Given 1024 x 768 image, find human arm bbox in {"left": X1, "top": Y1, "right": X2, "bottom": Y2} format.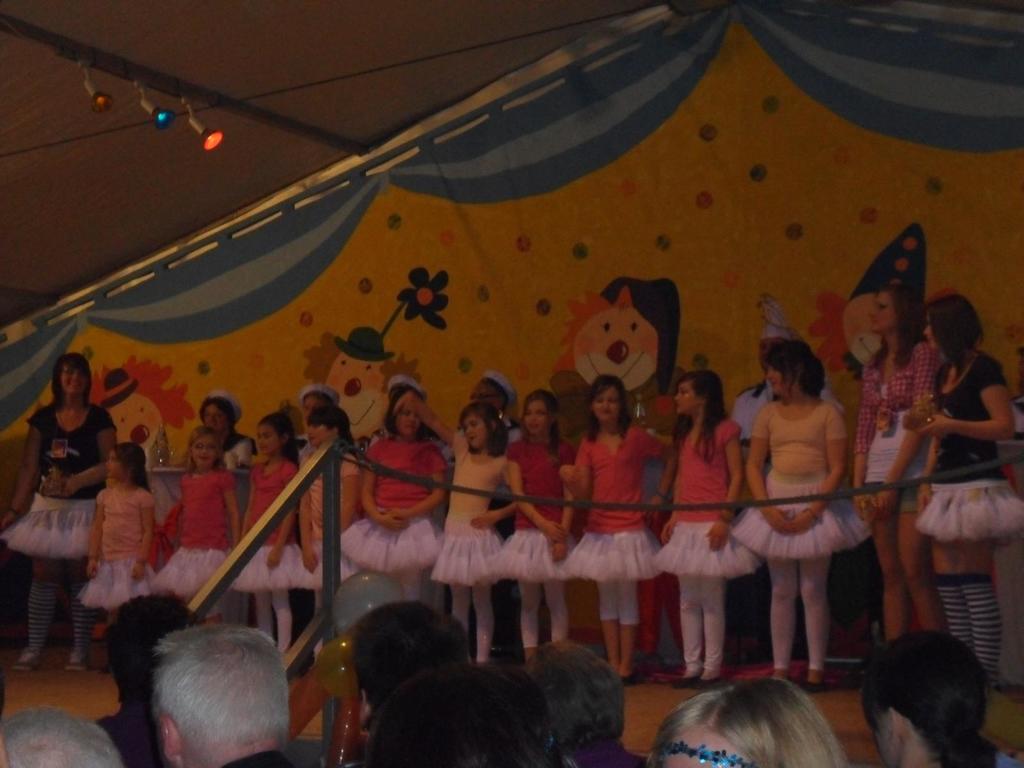
{"left": 296, "top": 492, "right": 316, "bottom": 570}.
